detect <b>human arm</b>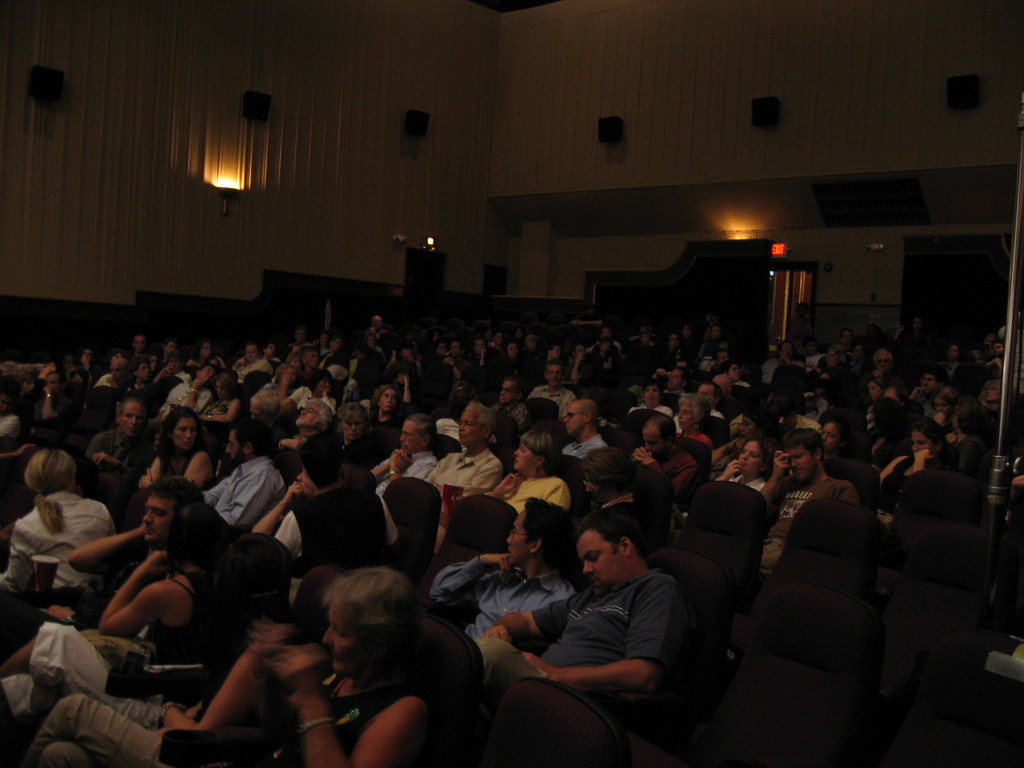
<box>282,642,445,767</box>
